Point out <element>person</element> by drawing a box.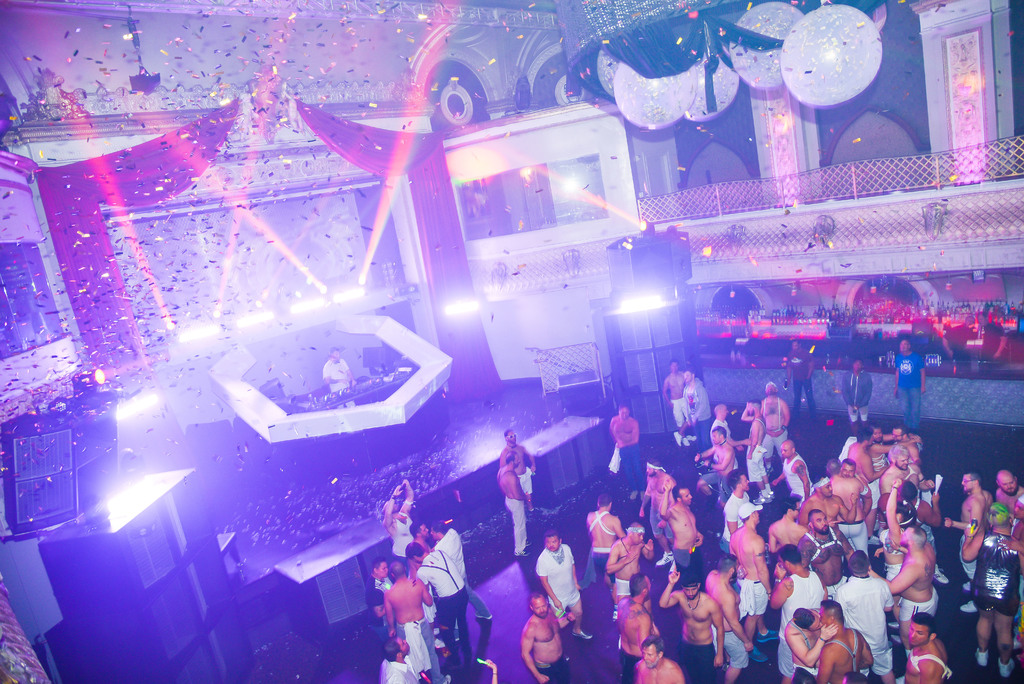
crop(769, 434, 815, 503).
